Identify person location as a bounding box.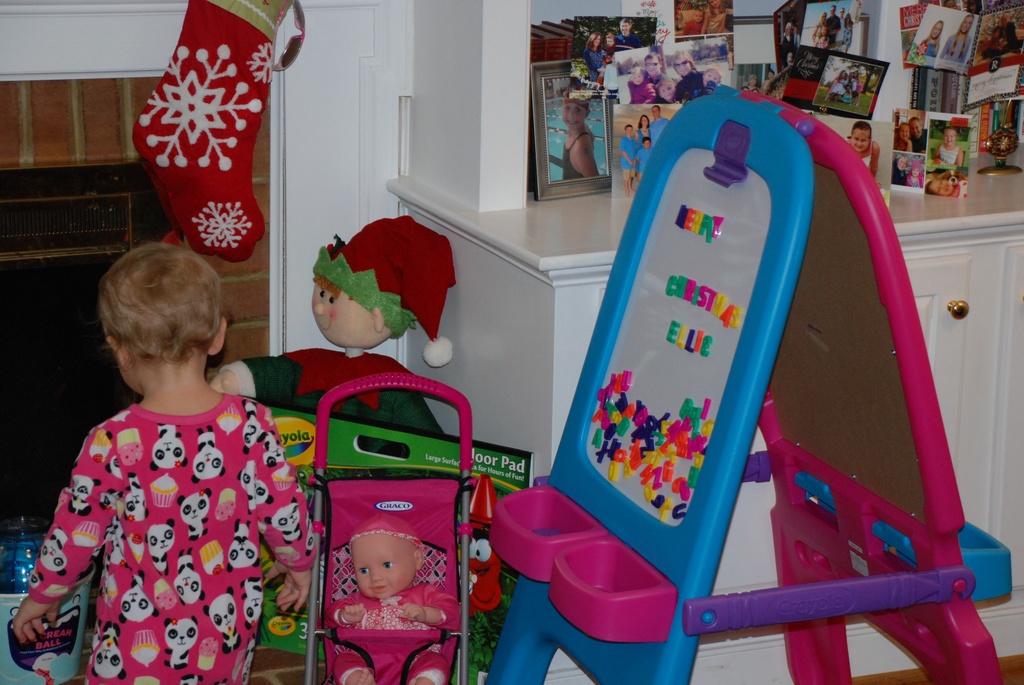
744:70:760:91.
